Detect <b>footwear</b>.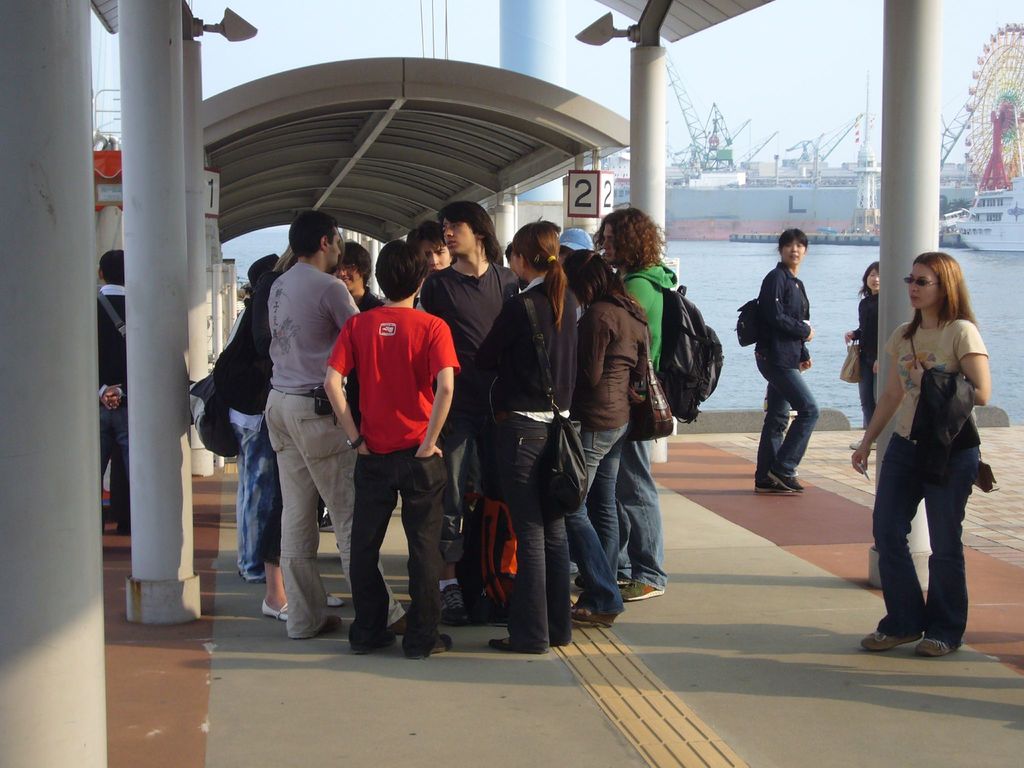
Detected at bbox(440, 586, 476, 628).
